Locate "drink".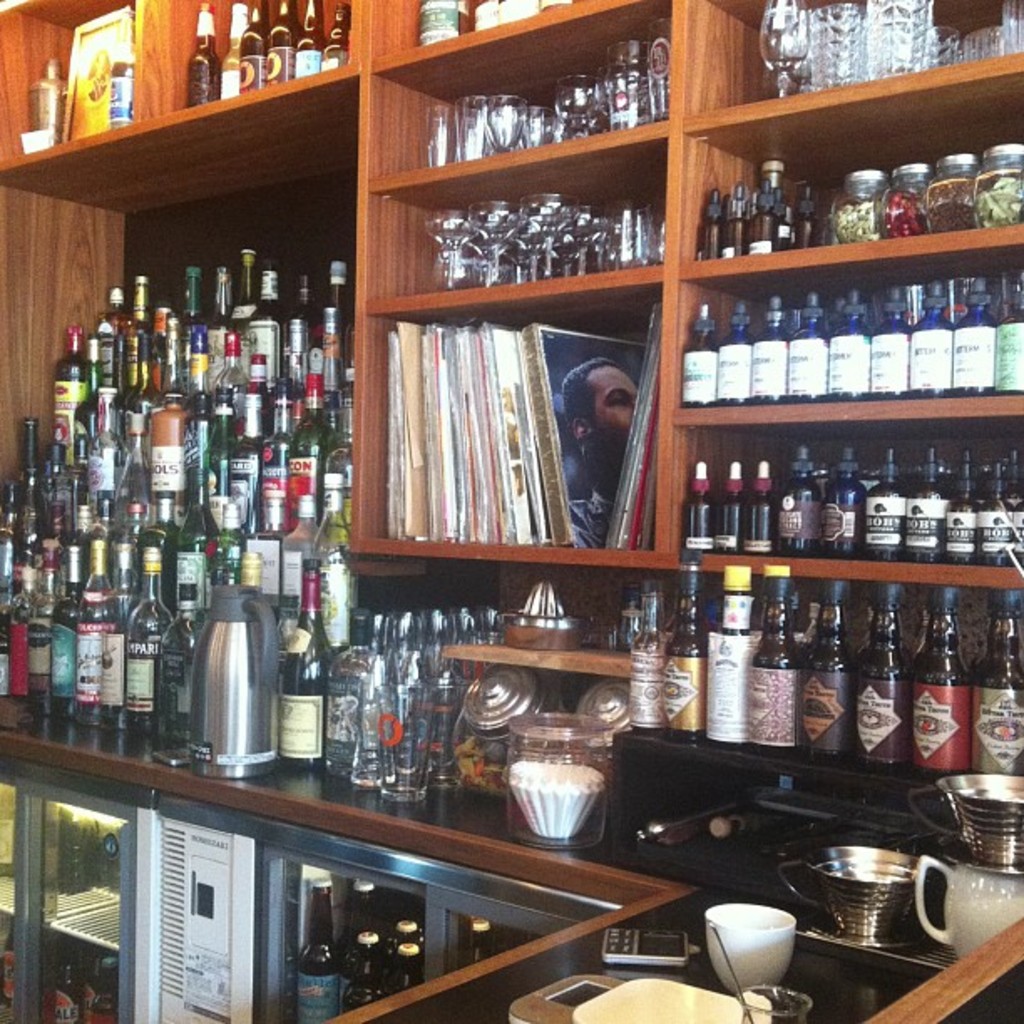
Bounding box: crop(723, 300, 750, 403).
